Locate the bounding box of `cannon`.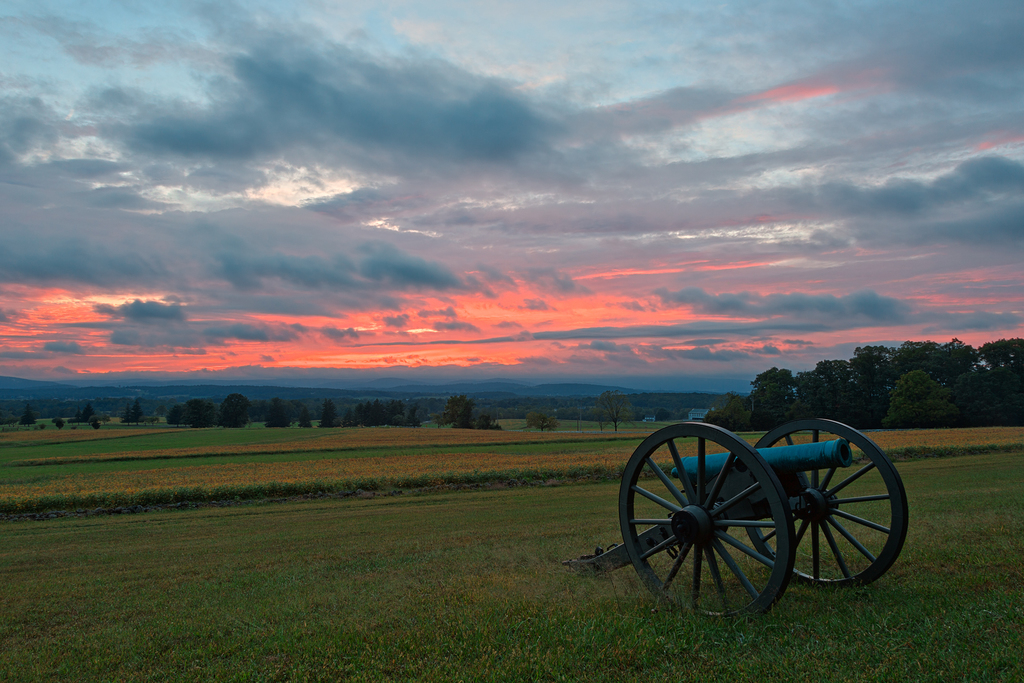
Bounding box: box(559, 418, 912, 625).
